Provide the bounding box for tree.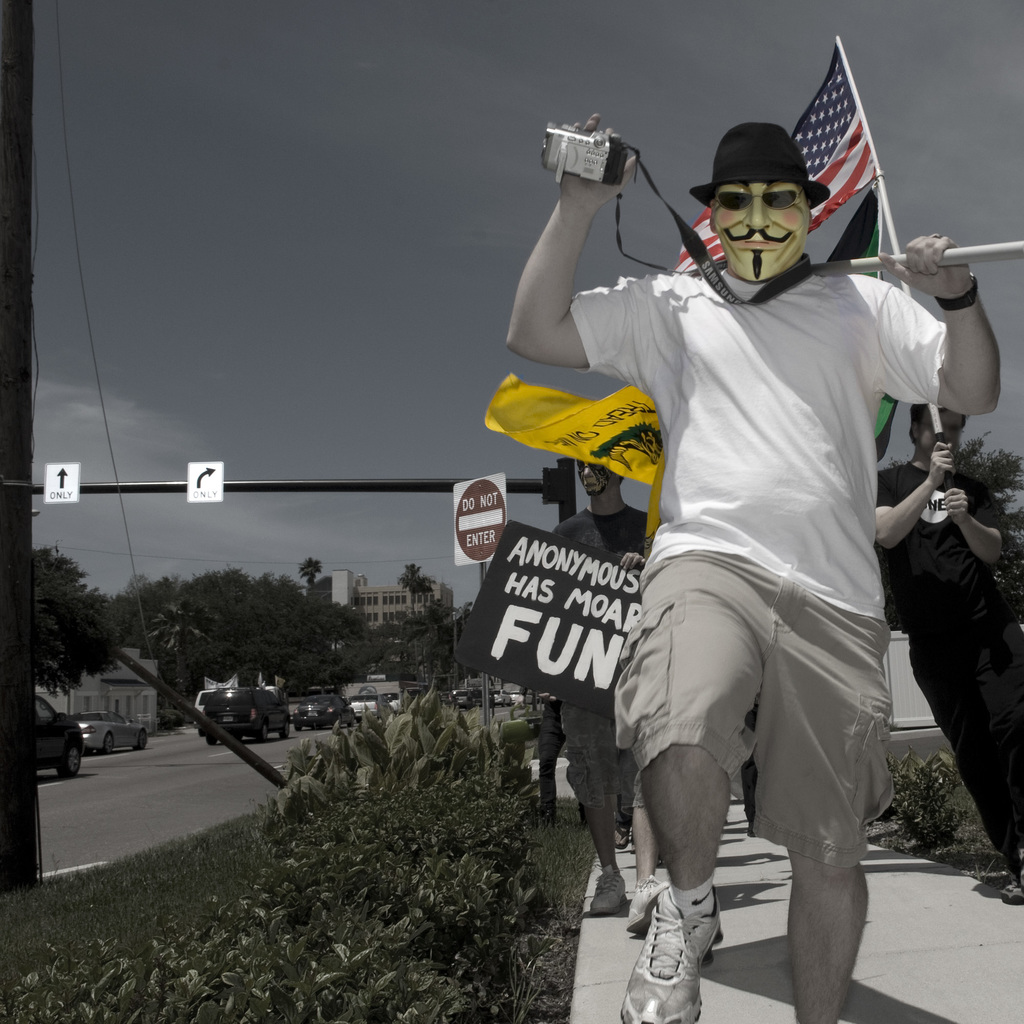
<region>29, 547, 118, 695</region>.
